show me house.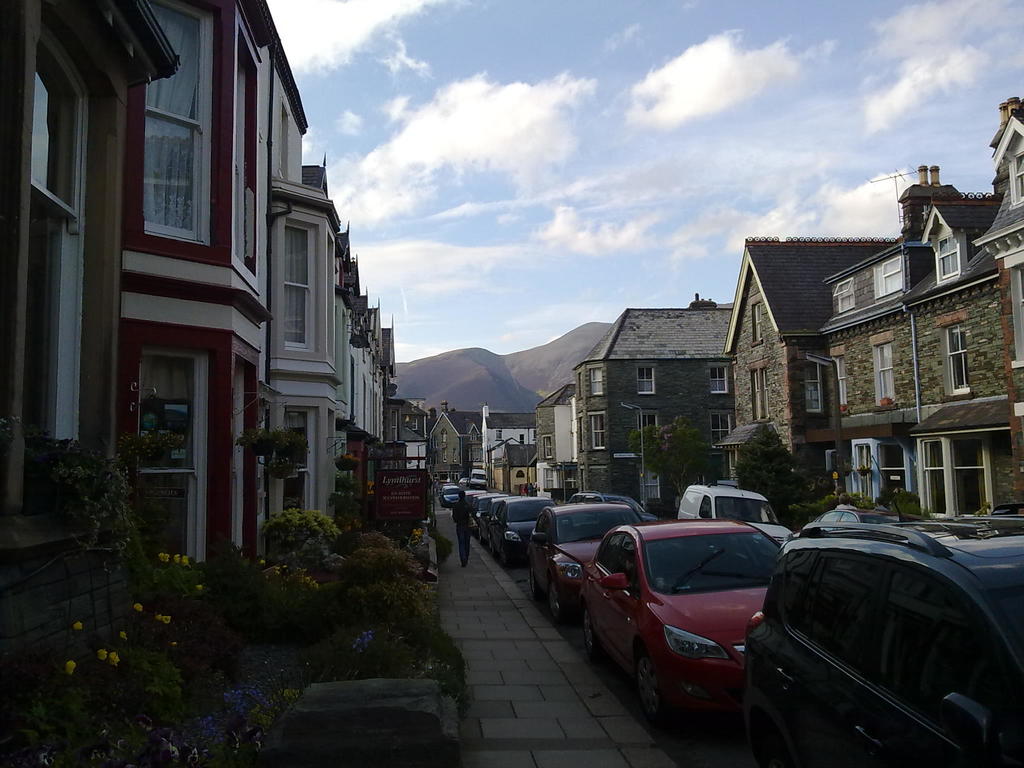
house is here: bbox(388, 404, 535, 495).
